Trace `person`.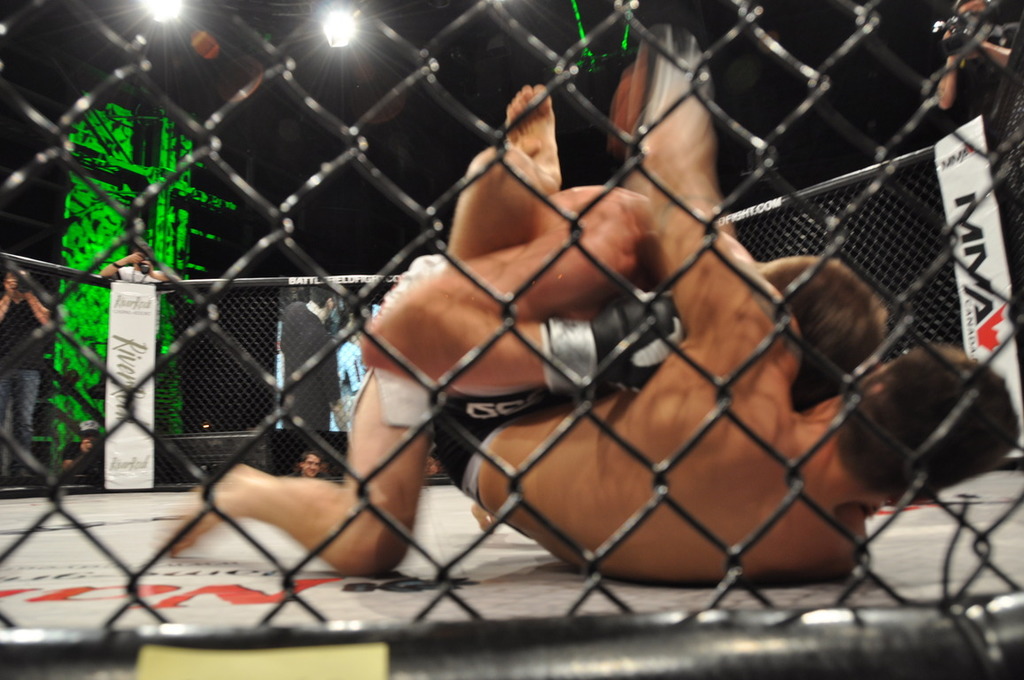
Traced to <region>279, 283, 344, 434</region>.
